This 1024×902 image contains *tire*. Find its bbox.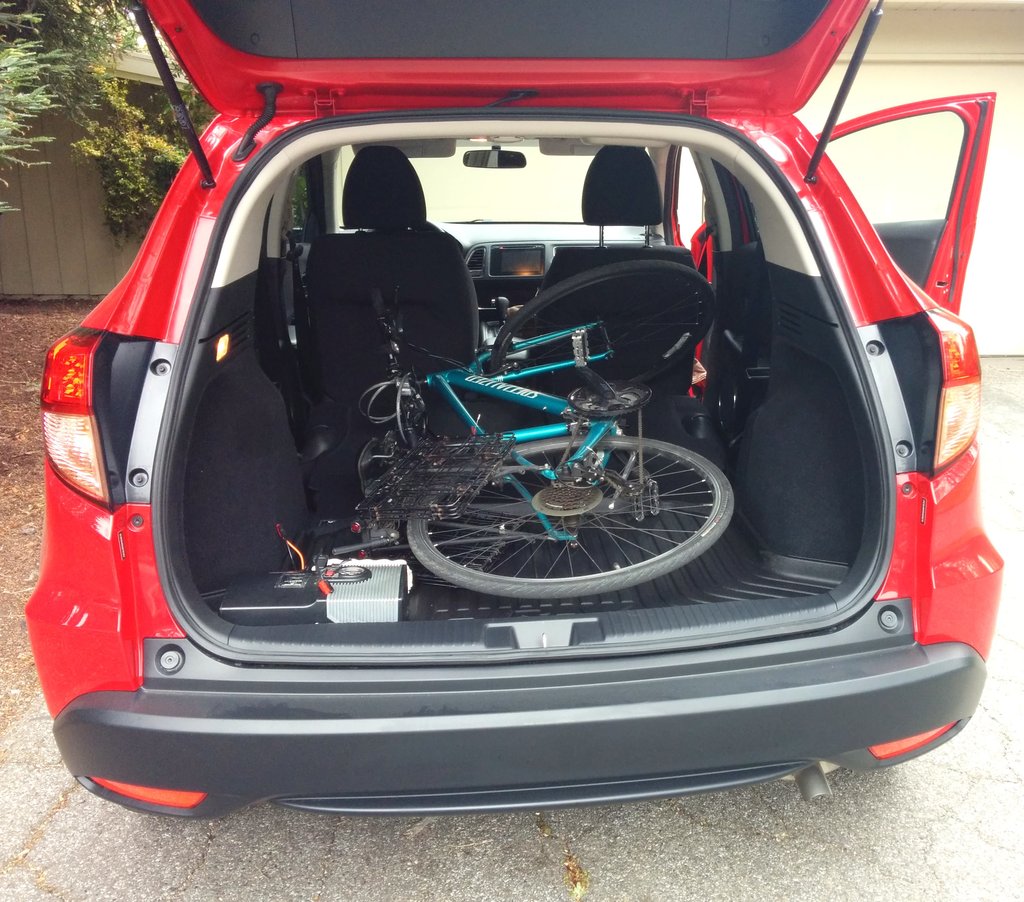
bbox(410, 424, 739, 595).
